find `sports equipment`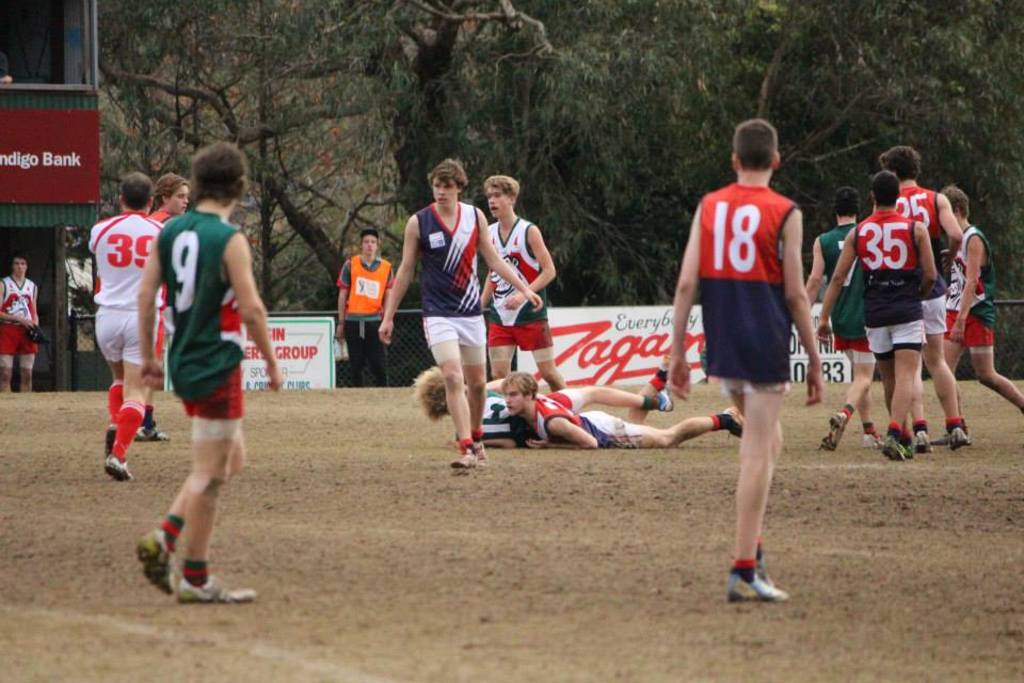
(727, 572, 791, 599)
